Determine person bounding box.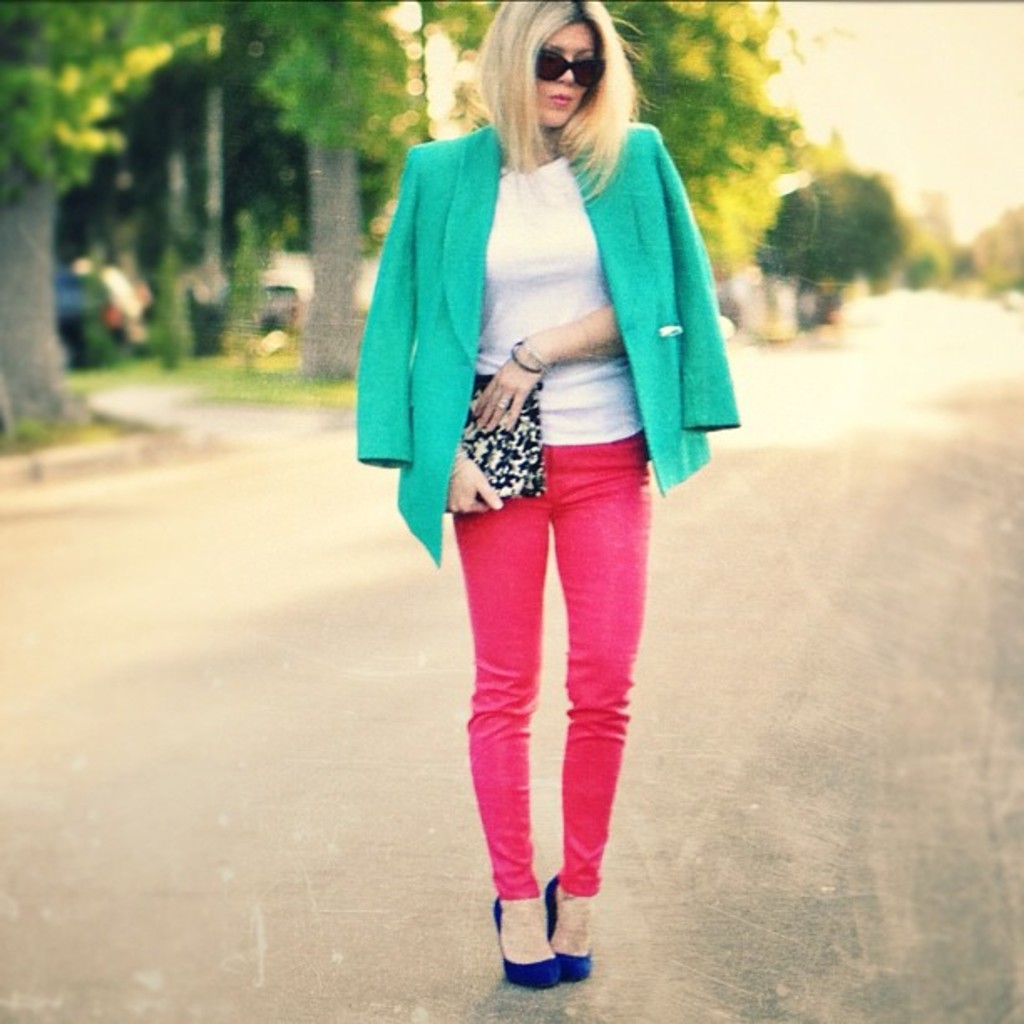
Determined: l=351, t=0, r=748, b=987.
